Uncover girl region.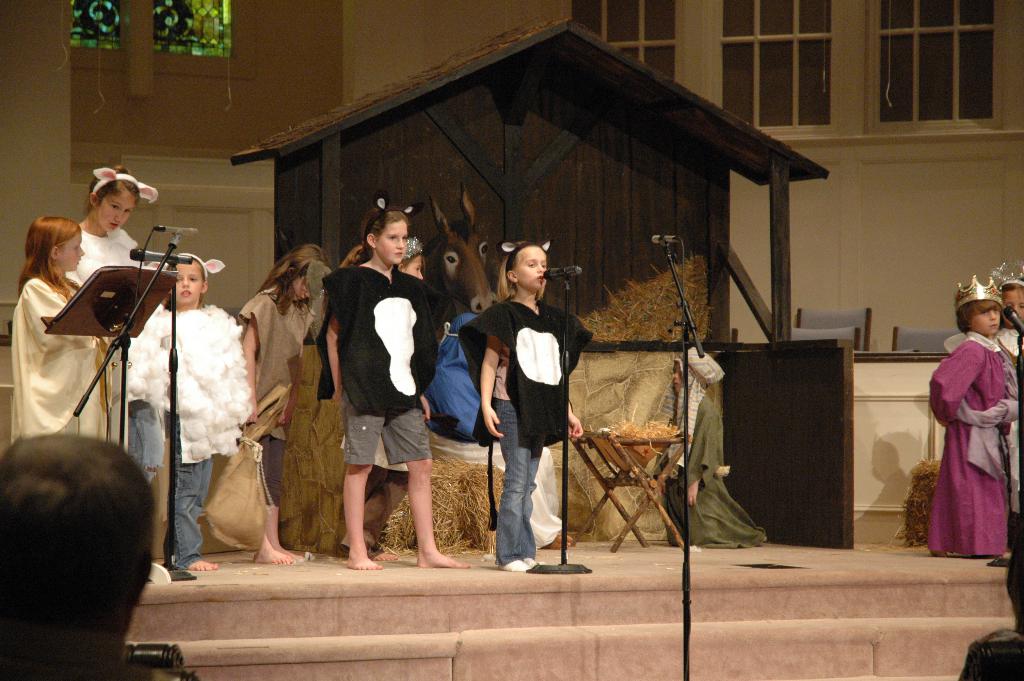
Uncovered: (943,278,1023,508).
